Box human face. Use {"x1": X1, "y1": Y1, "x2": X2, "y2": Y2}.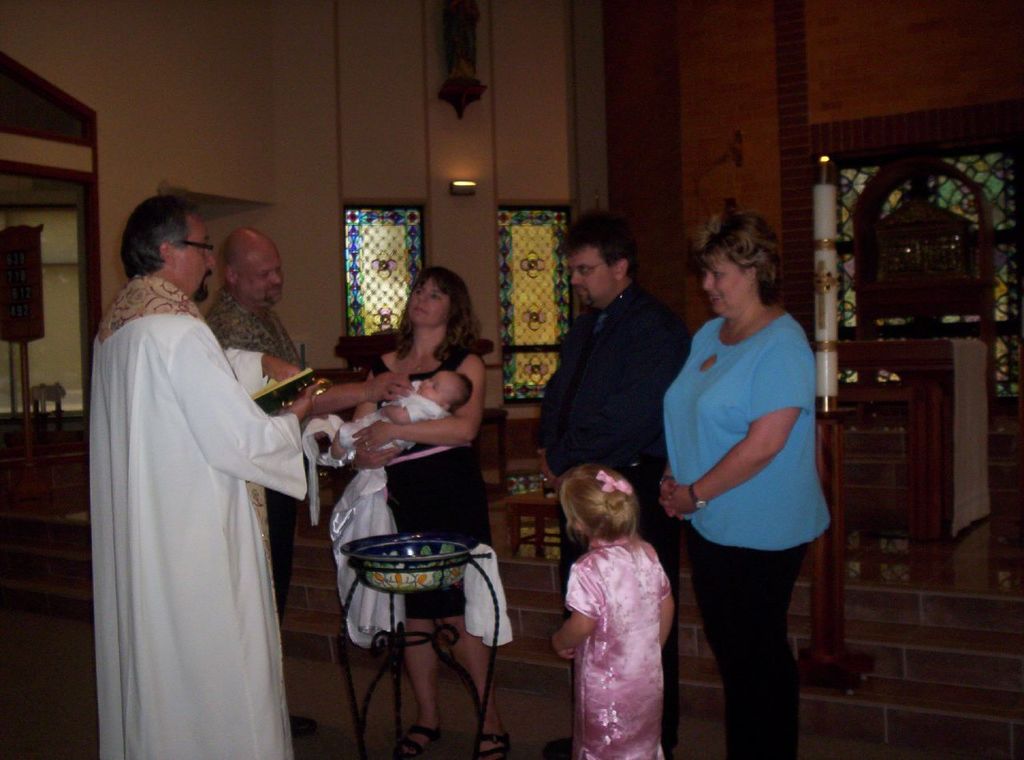
{"x1": 704, "y1": 258, "x2": 740, "y2": 324}.
